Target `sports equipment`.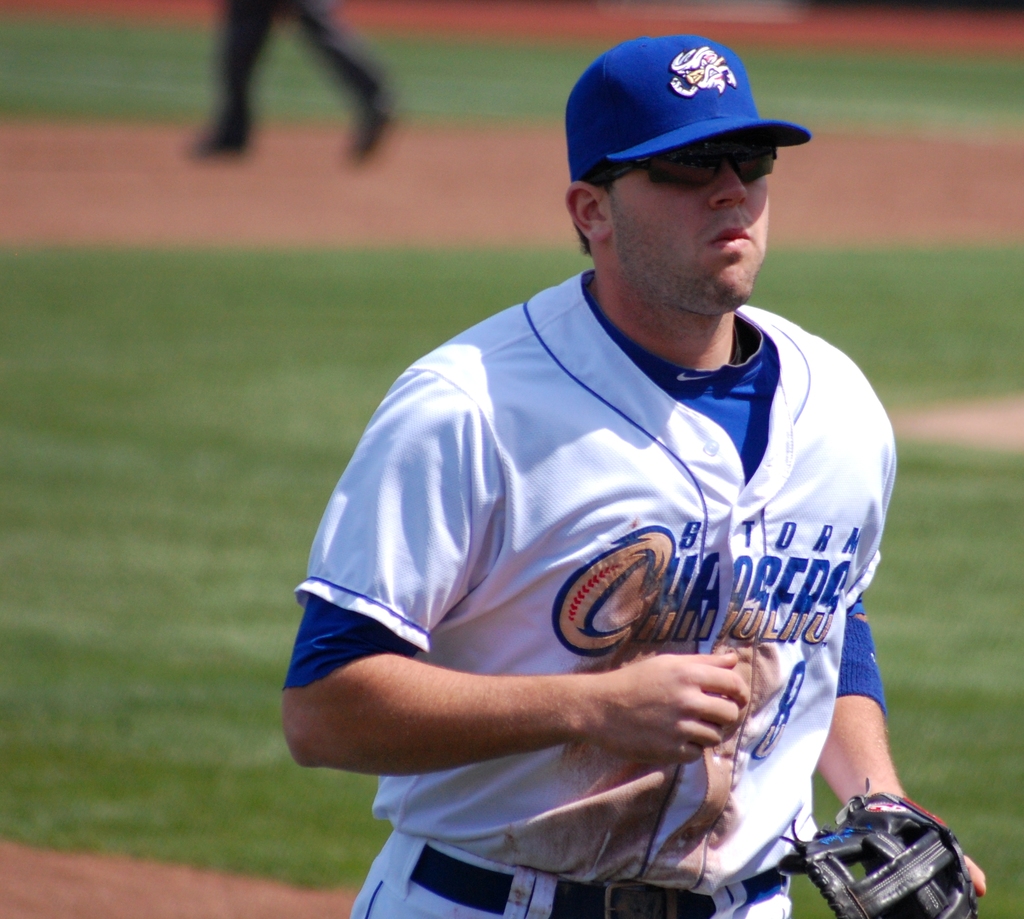
Target region: 784/788/985/918.
